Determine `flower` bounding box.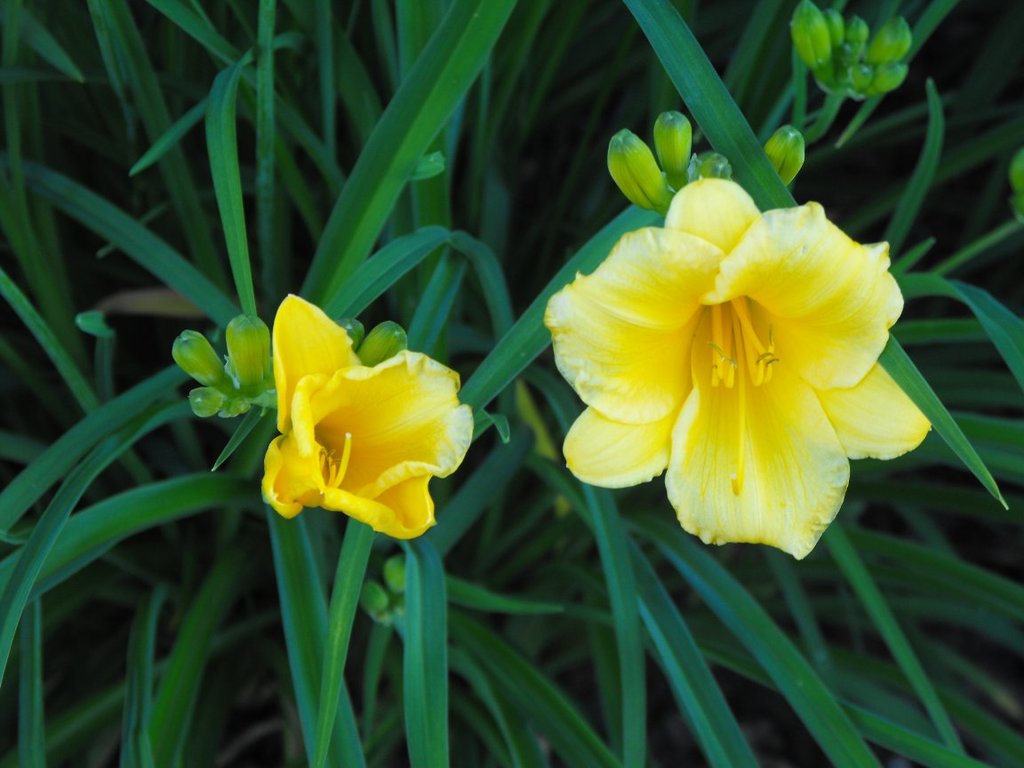
Determined: region(264, 294, 468, 540).
